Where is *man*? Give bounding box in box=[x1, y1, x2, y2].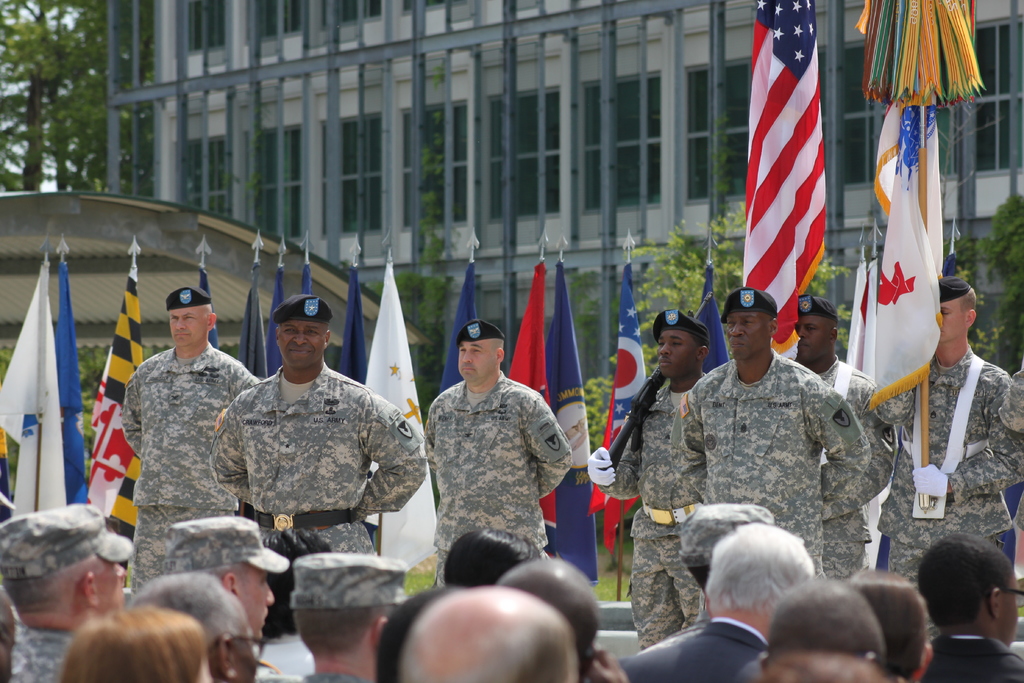
box=[765, 577, 892, 682].
